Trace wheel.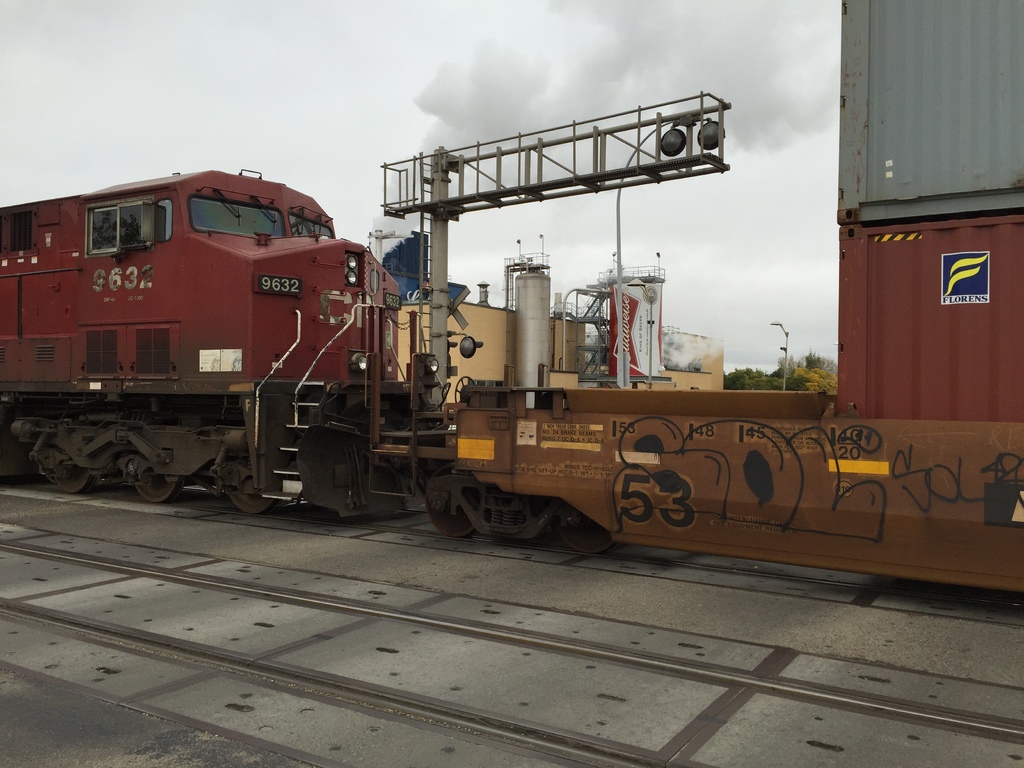
Traced to (558, 530, 618, 554).
